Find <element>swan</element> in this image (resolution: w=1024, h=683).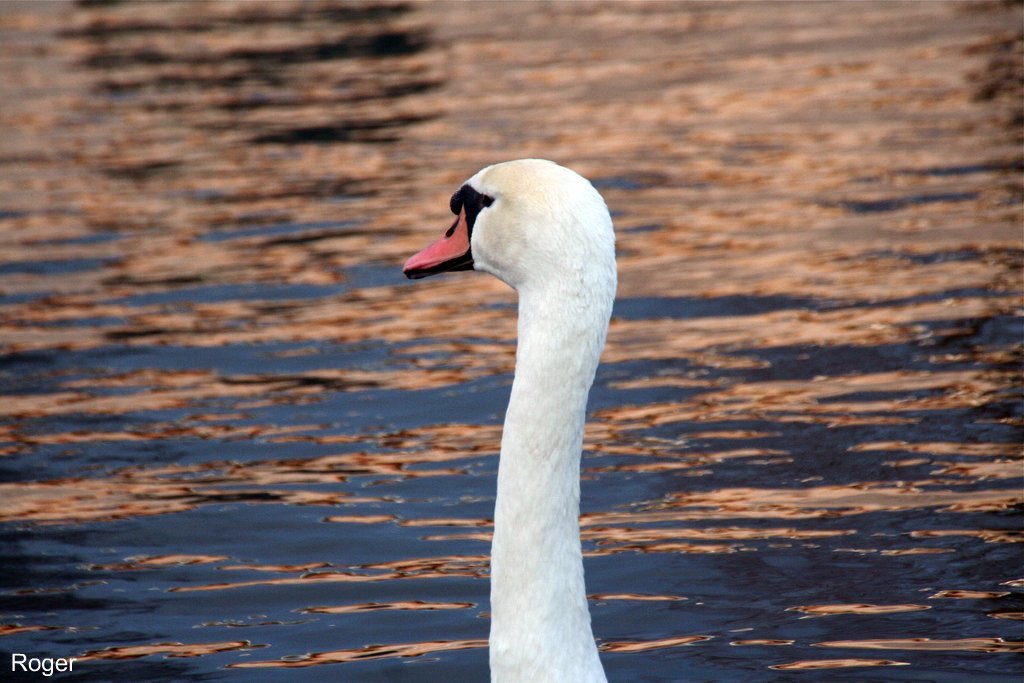
<bbox>393, 151, 615, 682</bbox>.
